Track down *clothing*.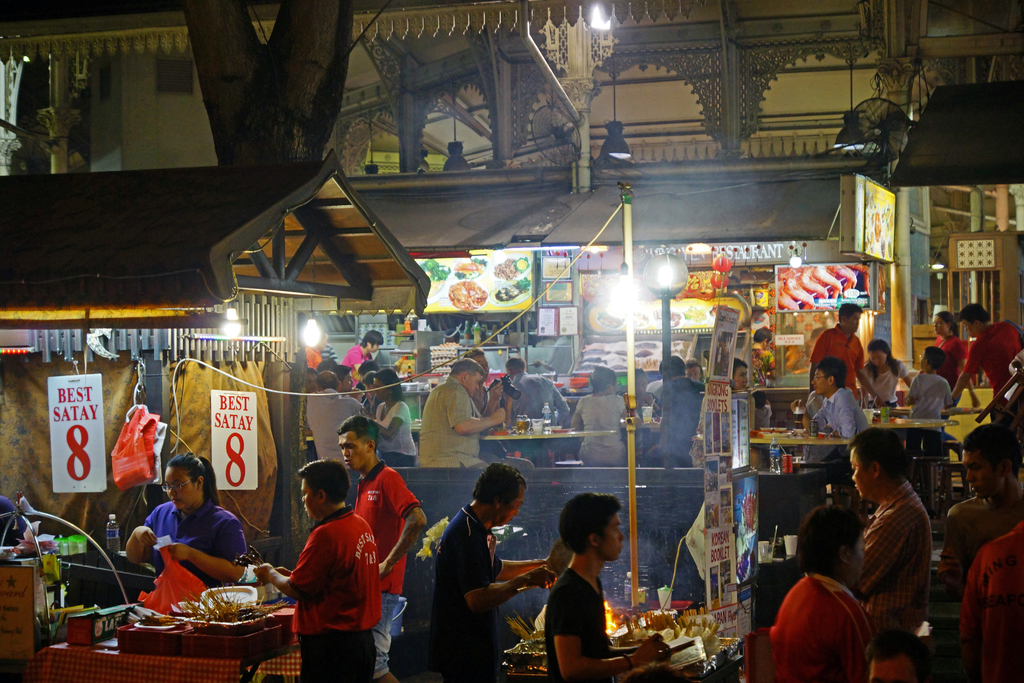
Tracked to pyautogui.locateOnScreen(810, 325, 871, 399).
